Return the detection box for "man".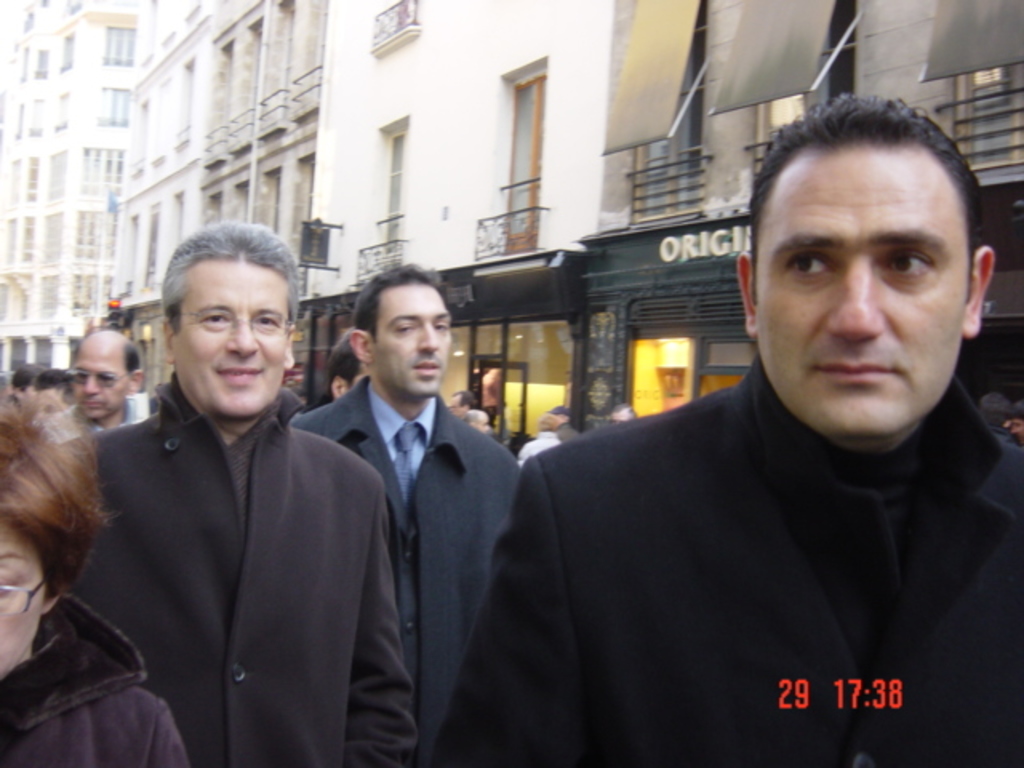
42/328/147/445.
